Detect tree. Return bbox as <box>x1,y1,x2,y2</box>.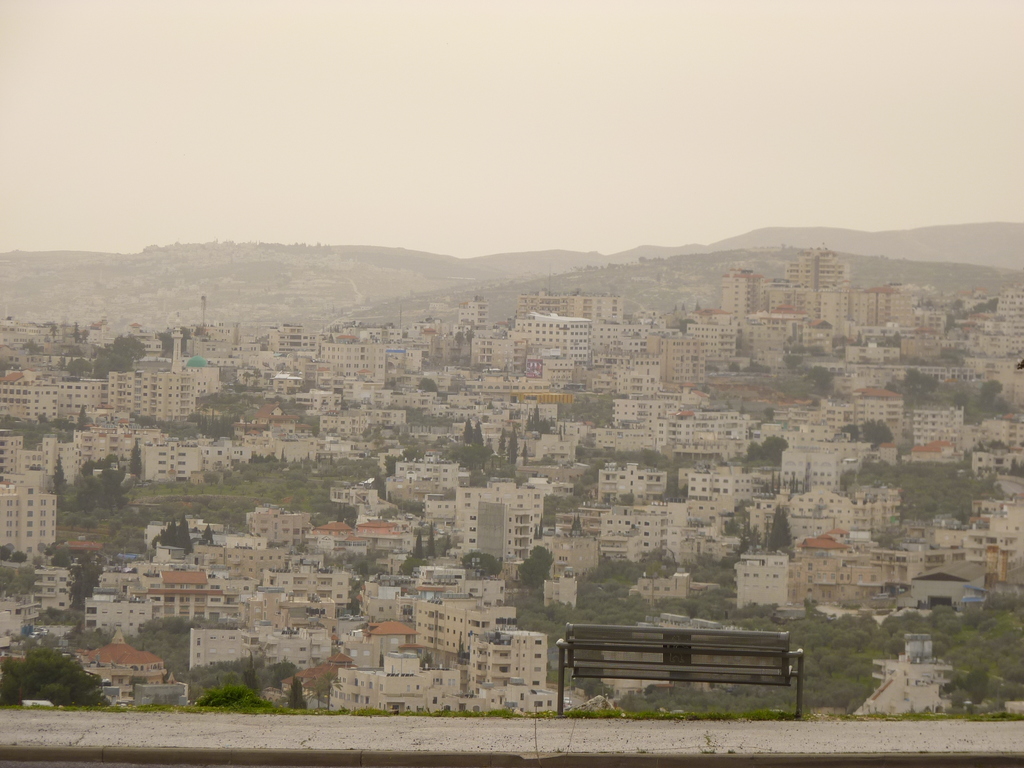
<box>328,324,339,333</box>.
